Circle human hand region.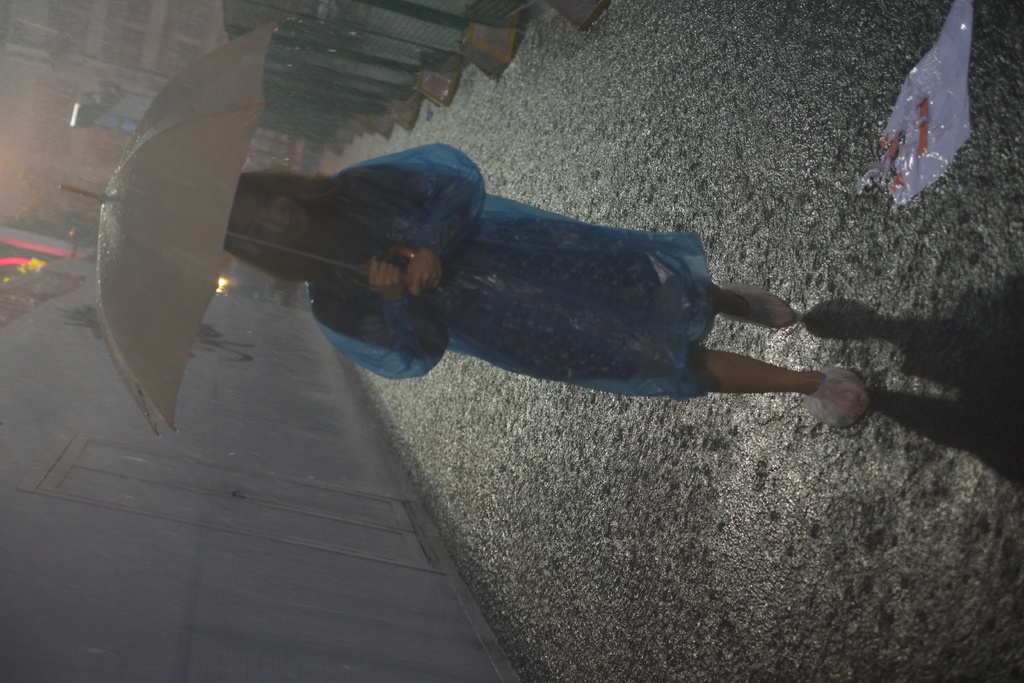
Region: box=[358, 226, 441, 296].
